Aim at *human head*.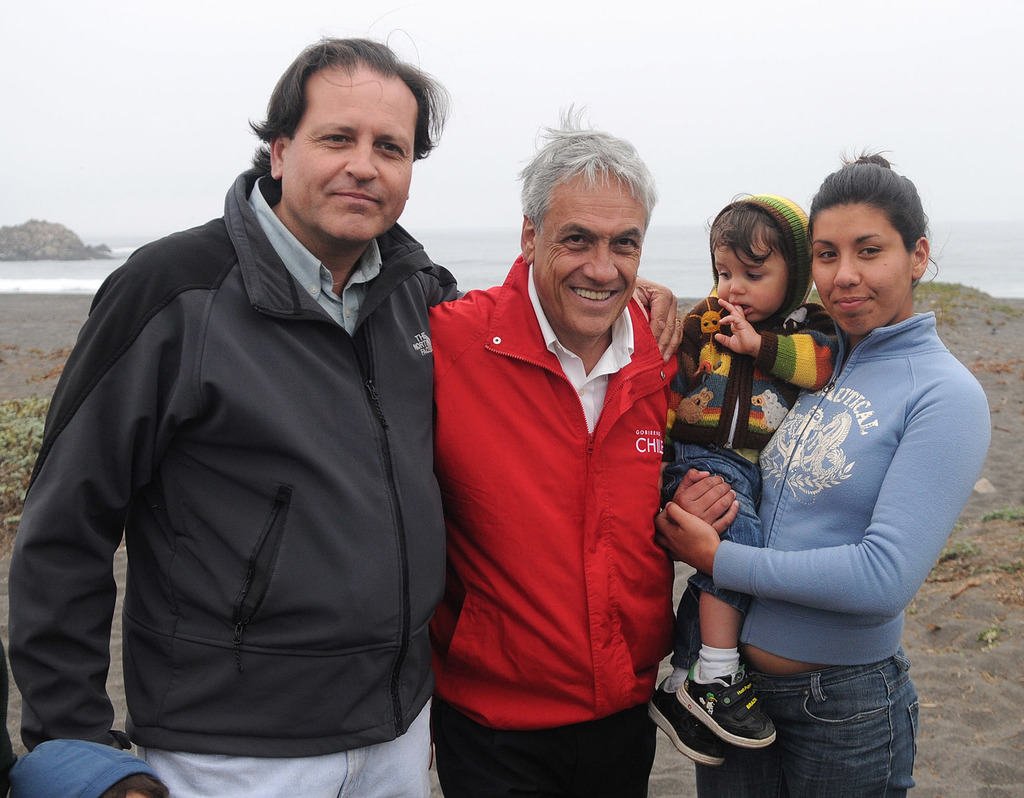
Aimed at bbox(702, 191, 809, 324).
